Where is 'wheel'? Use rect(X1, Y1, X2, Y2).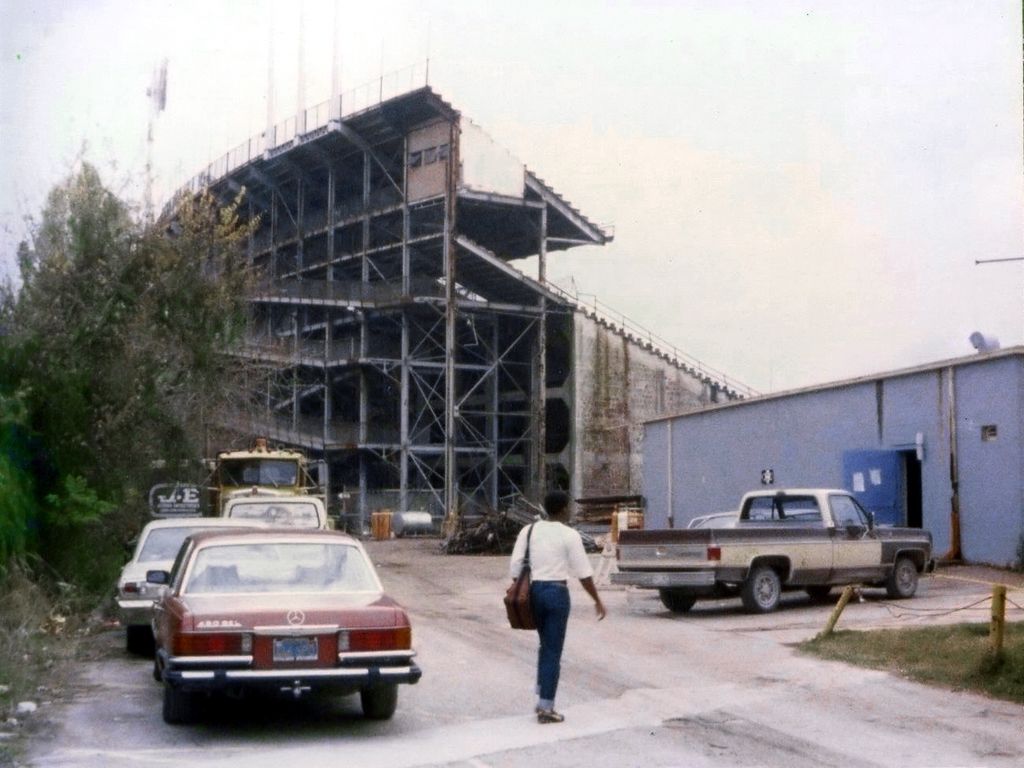
rect(795, 585, 834, 600).
